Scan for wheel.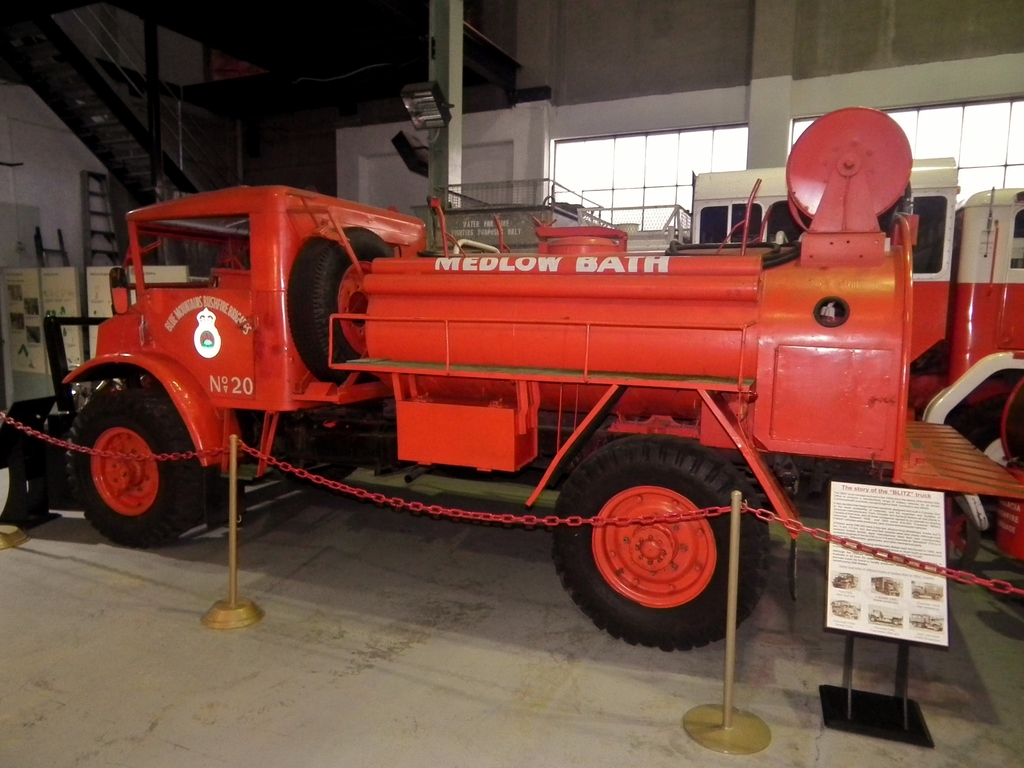
Scan result: pyautogui.locateOnScreen(283, 226, 390, 385).
